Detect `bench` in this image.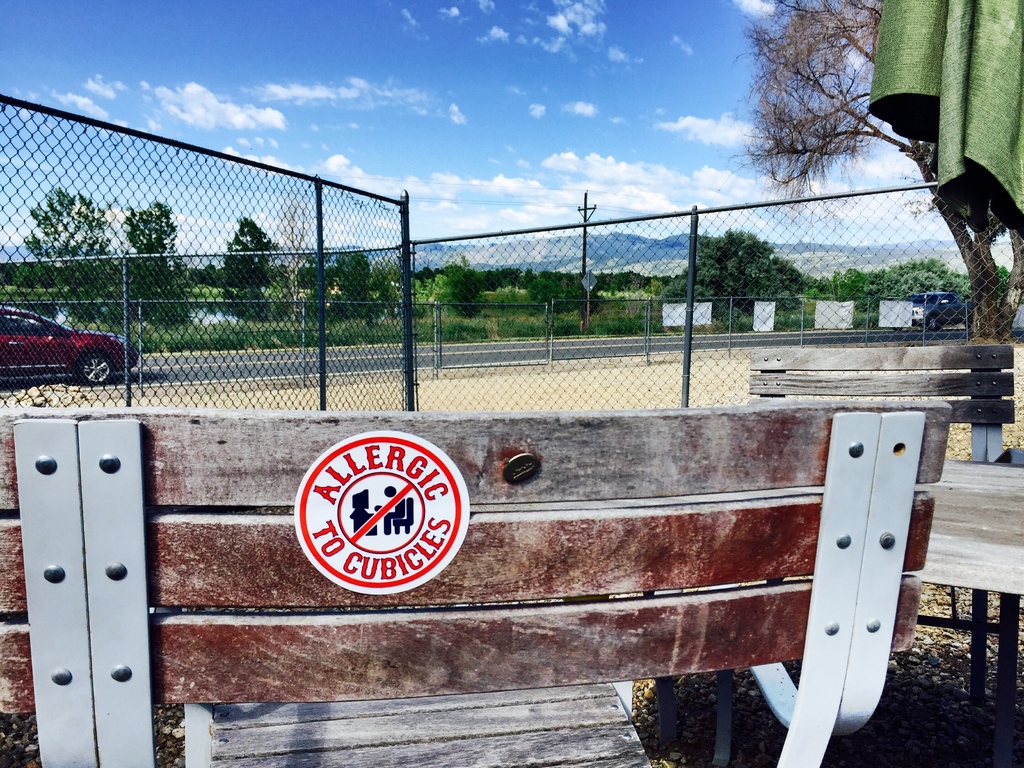
Detection: locate(915, 461, 1023, 728).
